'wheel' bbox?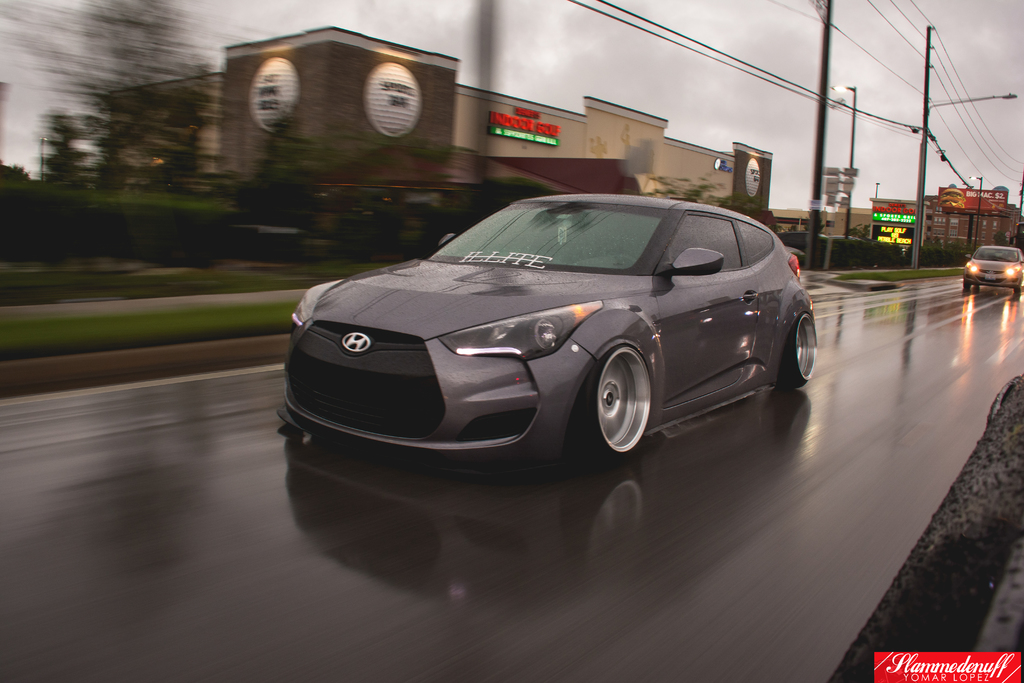
locate(1011, 284, 1023, 291)
